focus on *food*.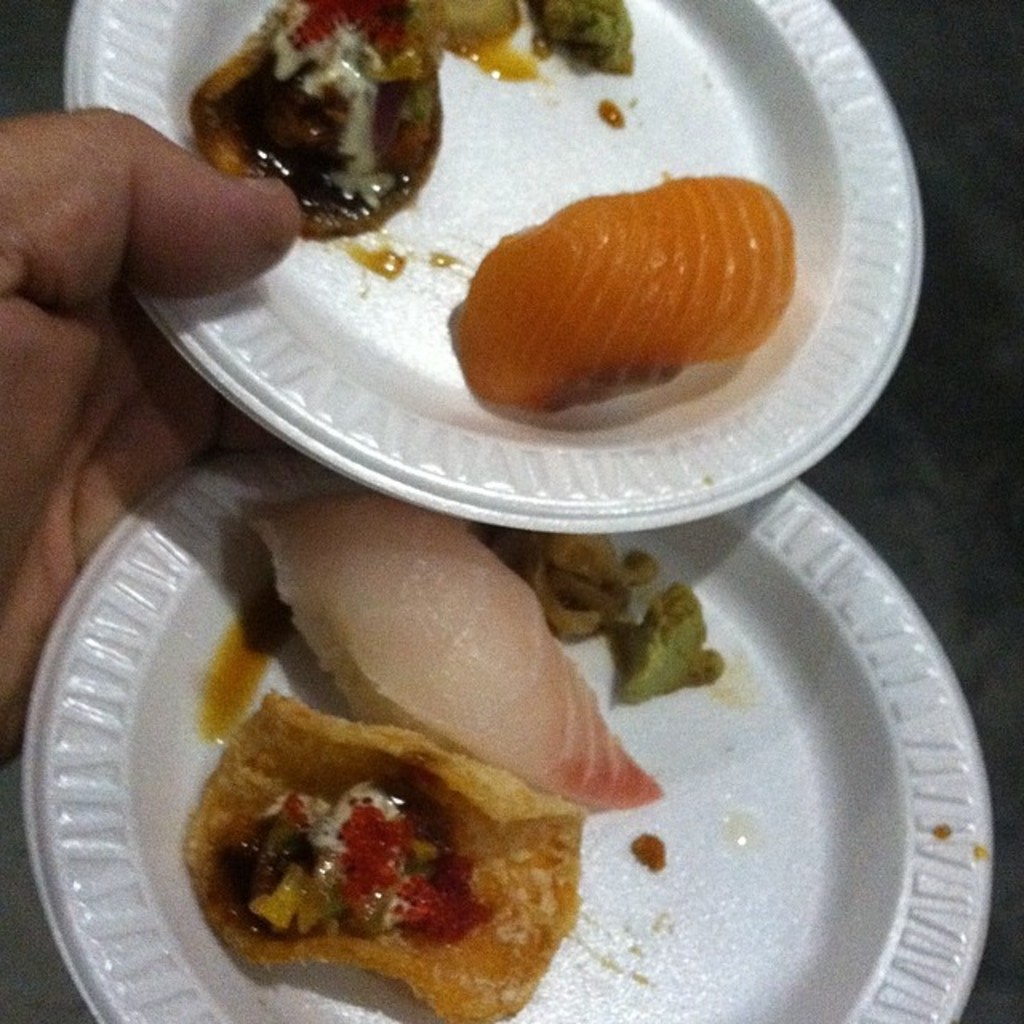
Focused at 443,190,786,411.
